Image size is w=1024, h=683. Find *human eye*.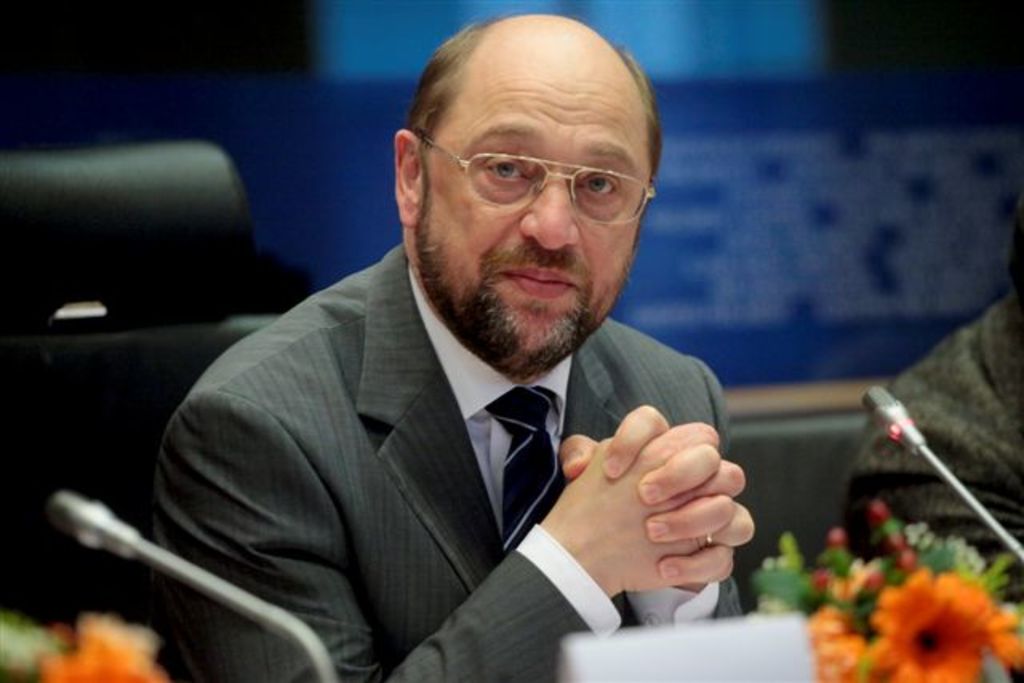
left=573, top=166, right=626, bottom=202.
